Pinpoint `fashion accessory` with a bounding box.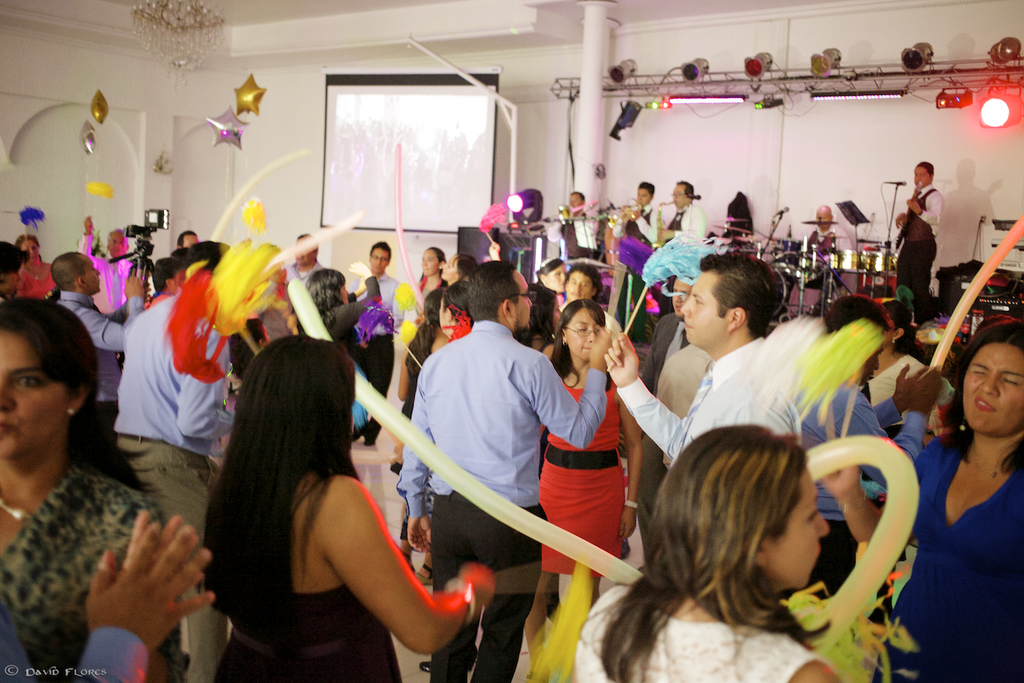
28:265:42:281.
